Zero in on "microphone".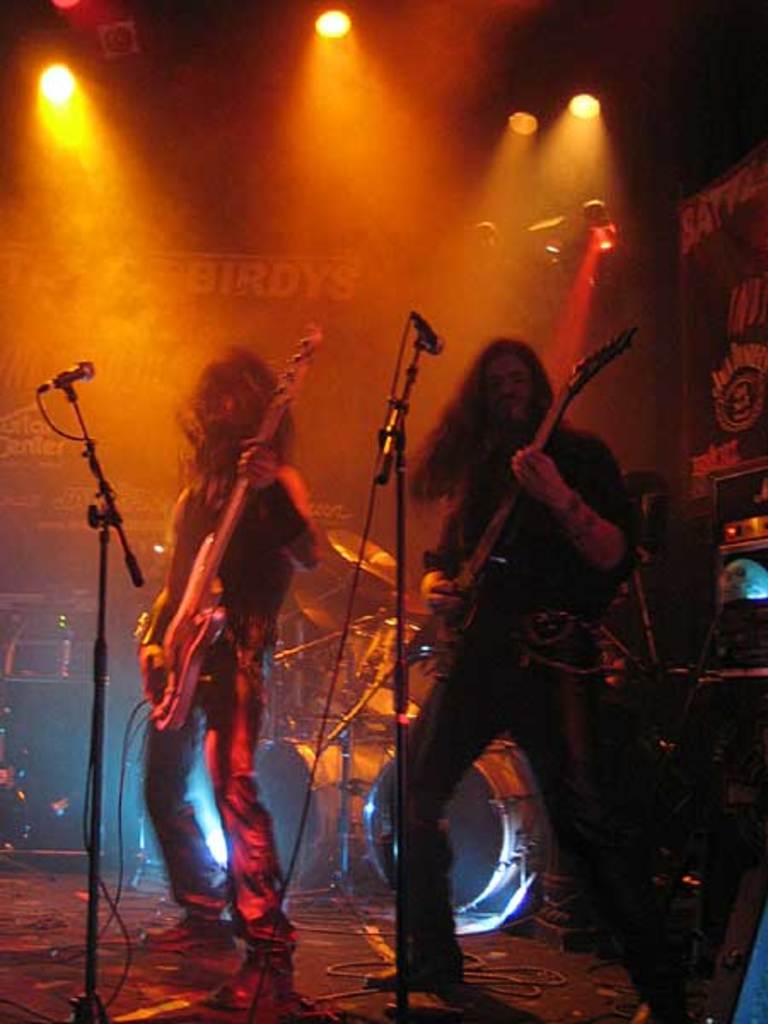
Zeroed in: 56:355:102:391.
